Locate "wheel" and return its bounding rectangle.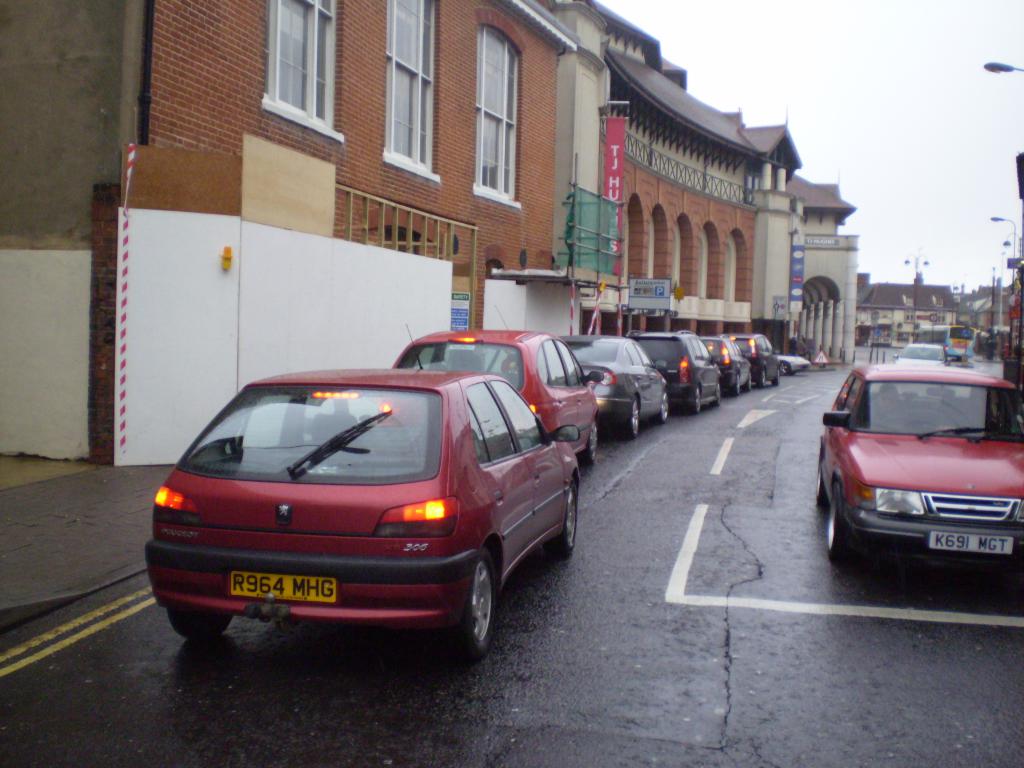
Rect(819, 446, 829, 499).
